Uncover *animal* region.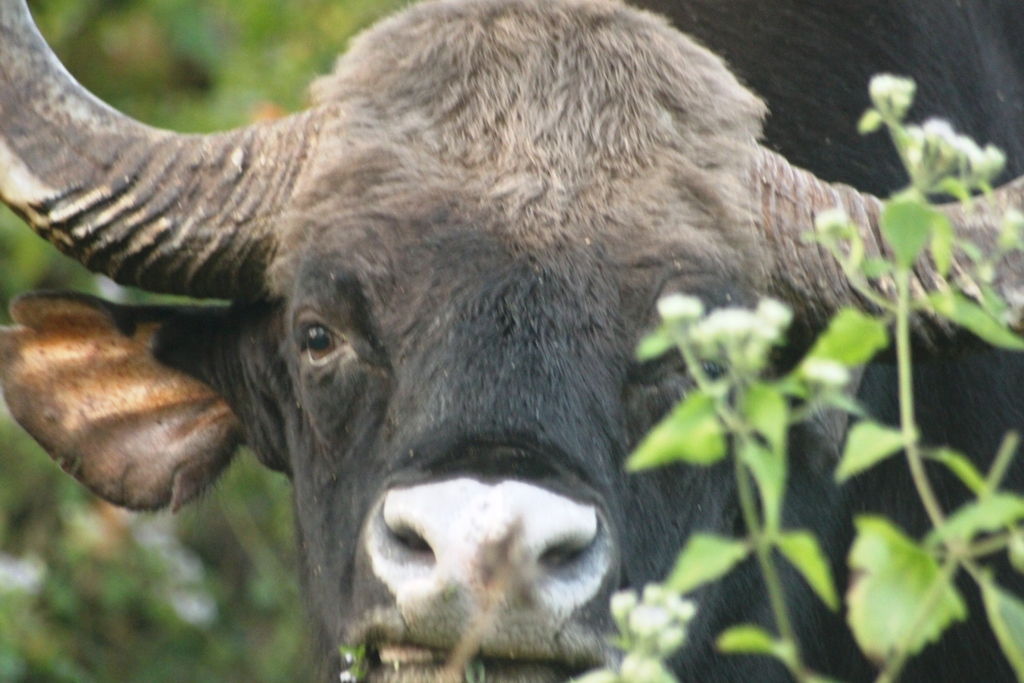
Uncovered: bbox(0, 0, 1023, 682).
